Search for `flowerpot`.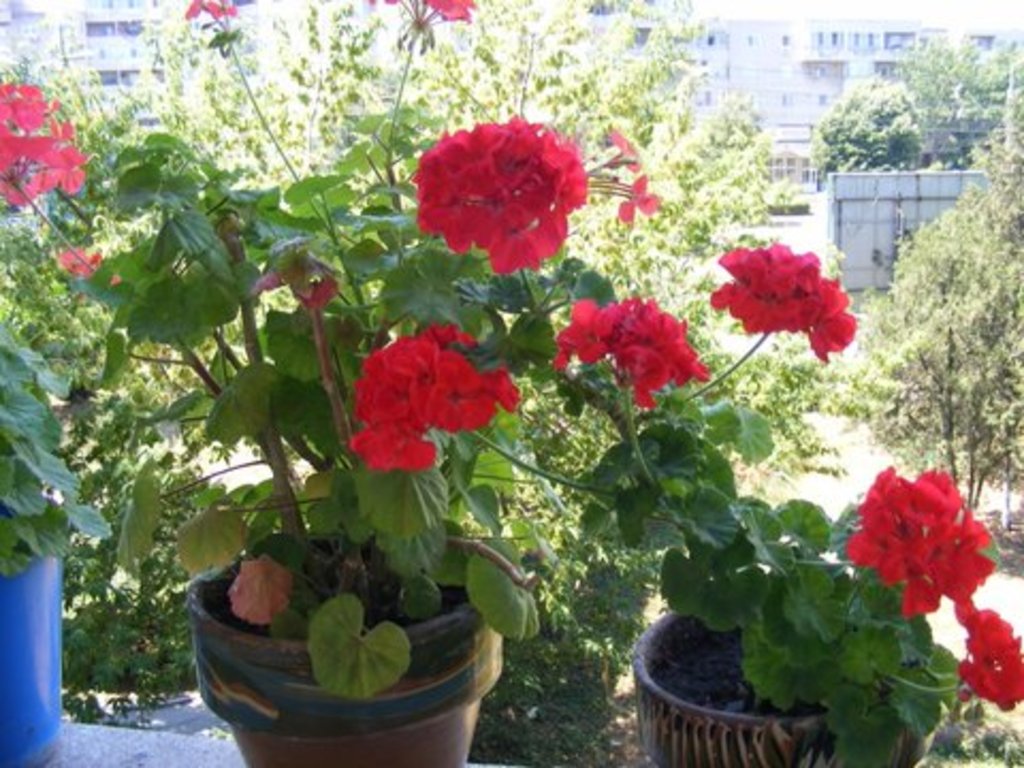
Found at detection(0, 544, 66, 766).
